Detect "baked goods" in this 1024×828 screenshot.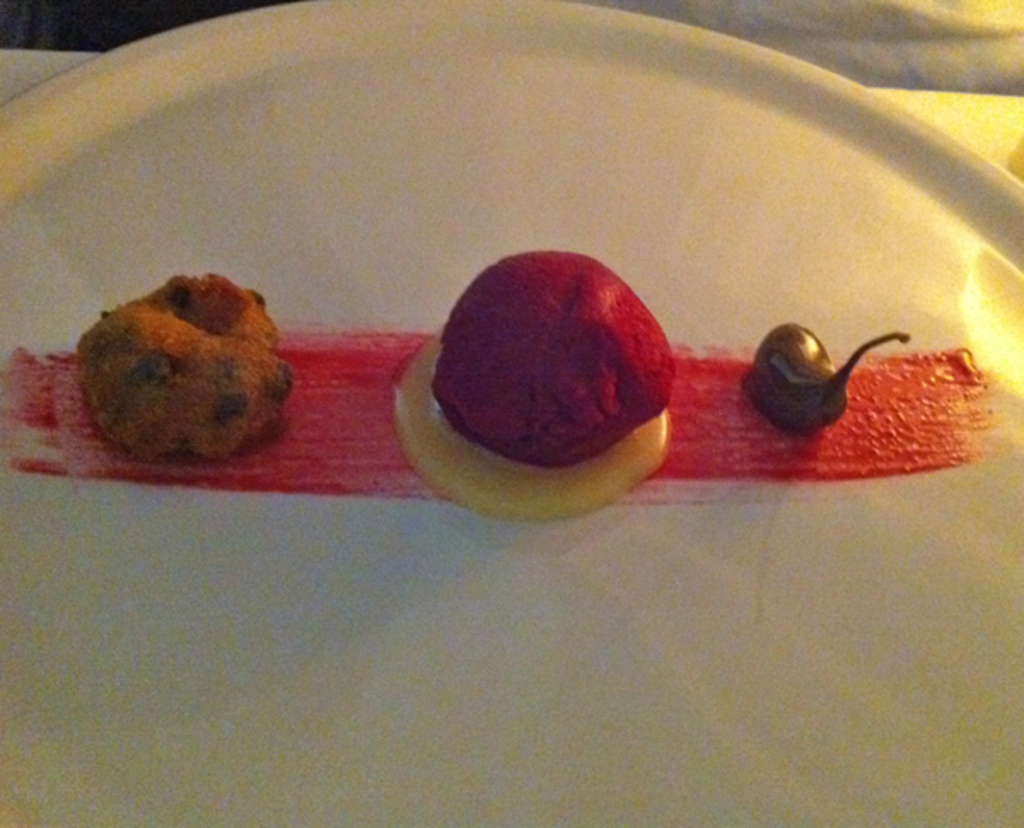
Detection: <bbox>58, 266, 294, 480</bbox>.
